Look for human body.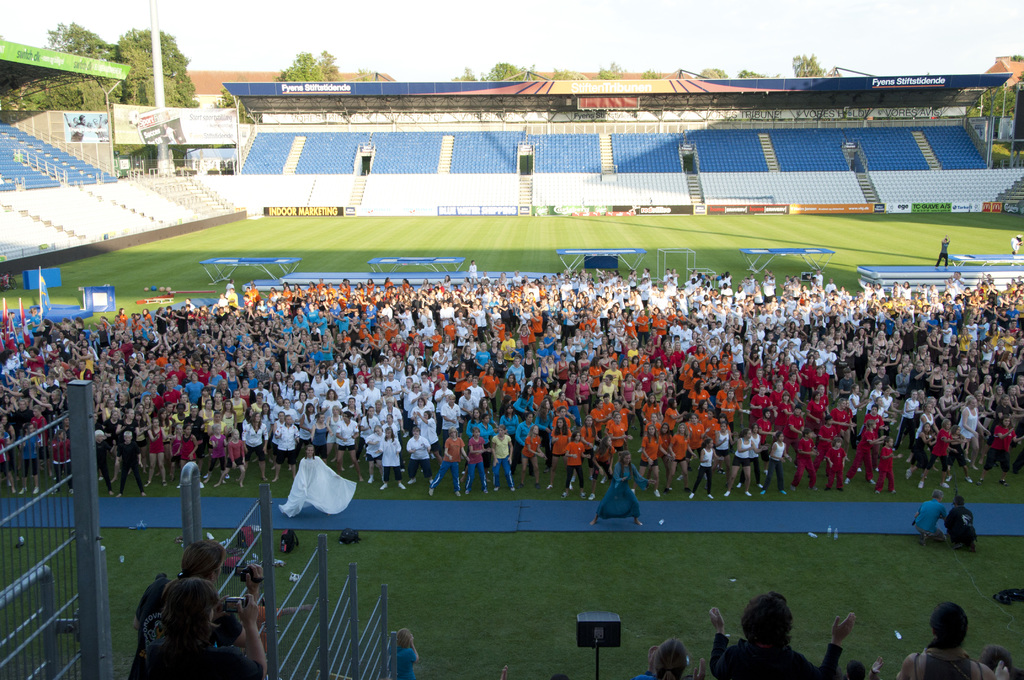
Found: (x1=442, y1=294, x2=449, y2=318).
